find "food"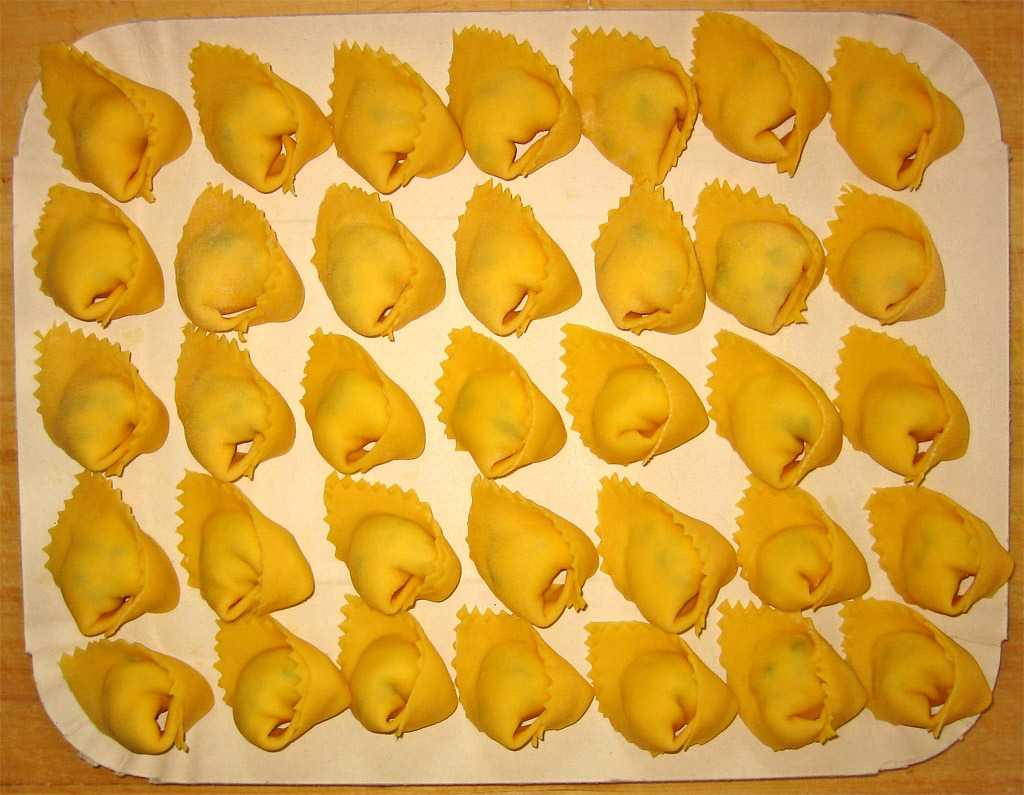
l=445, t=21, r=581, b=180
